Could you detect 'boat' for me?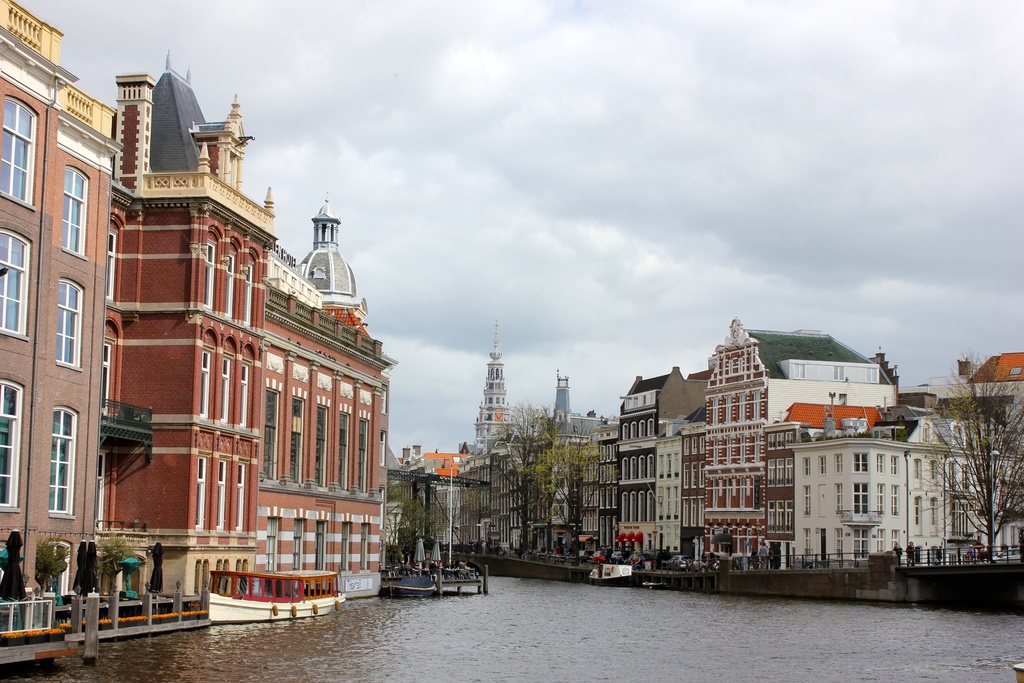
Detection result: left=587, top=560, right=636, bottom=585.
